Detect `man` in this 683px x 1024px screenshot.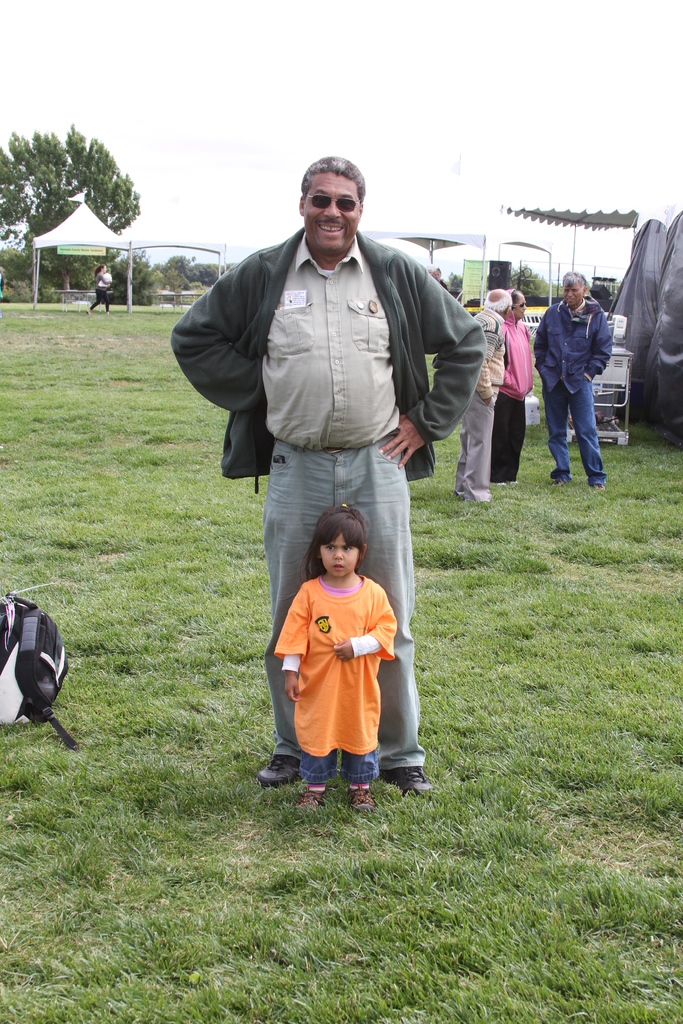
Detection: [531, 272, 616, 488].
